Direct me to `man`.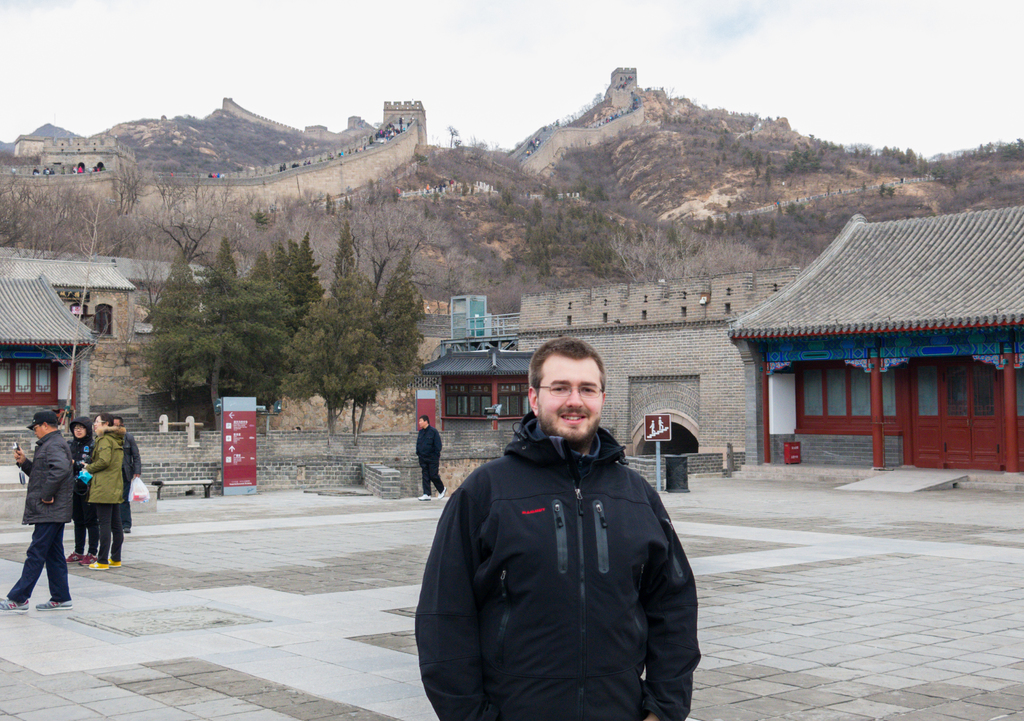
Direction: [113, 416, 142, 532].
